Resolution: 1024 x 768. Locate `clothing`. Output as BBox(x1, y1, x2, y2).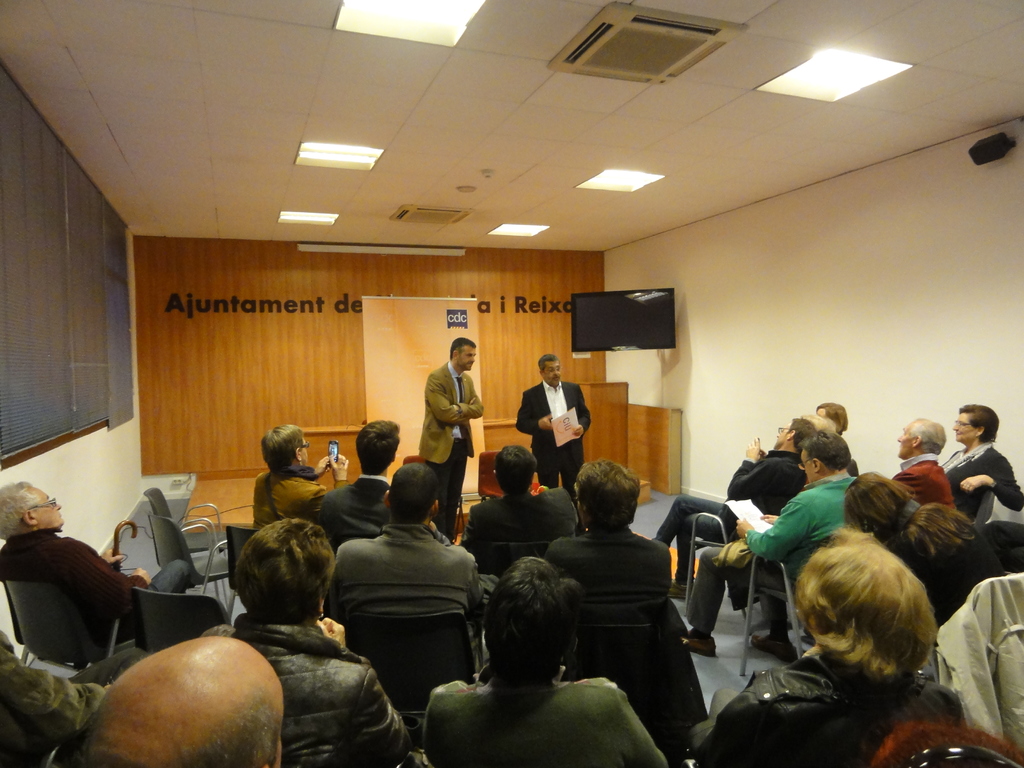
BBox(0, 628, 103, 767).
